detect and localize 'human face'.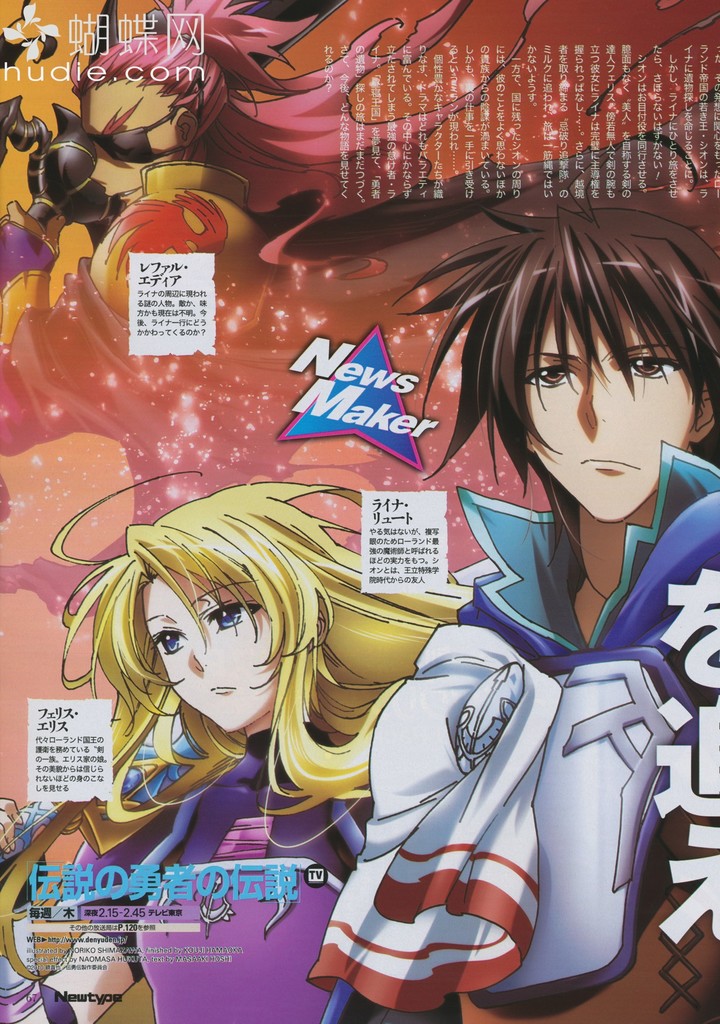
Localized at {"left": 143, "top": 568, "right": 282, "bottom": 731}.
